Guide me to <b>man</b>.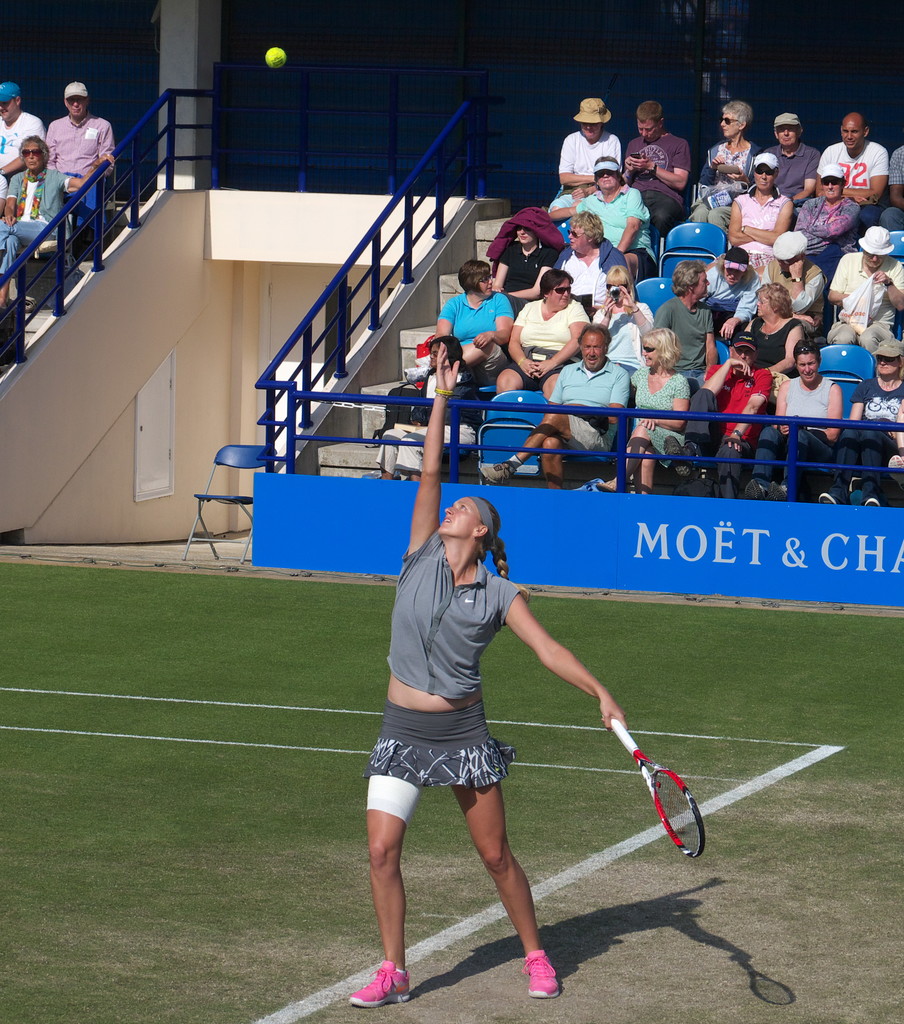
Guidance: (left=496, top=323, right=628, bottom=481).
